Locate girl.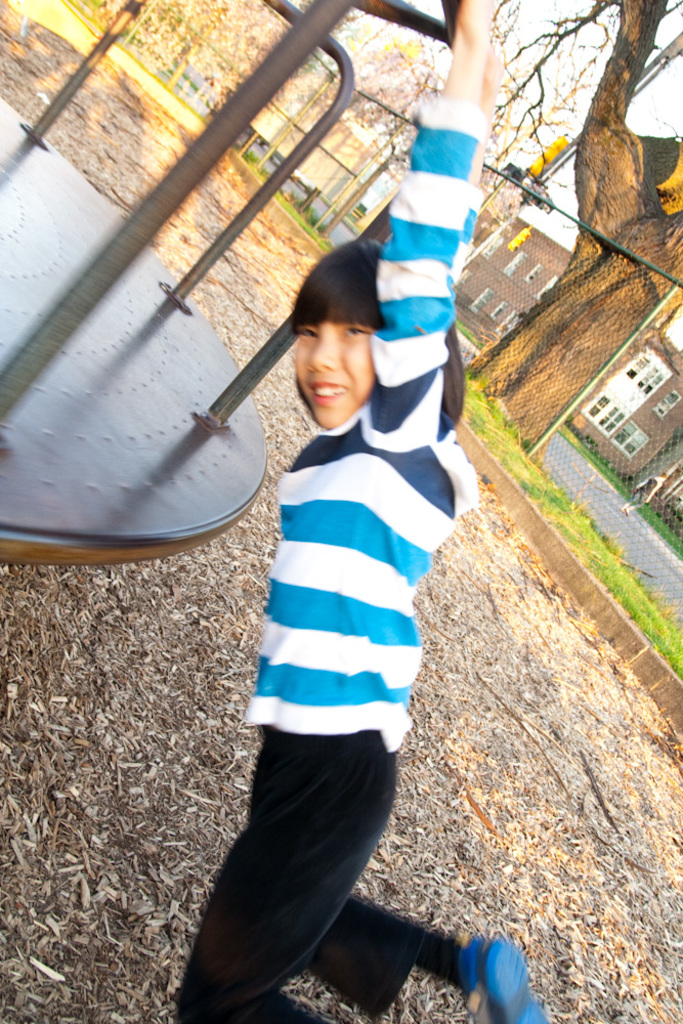
Bounding box: 179:0:548:1023.
